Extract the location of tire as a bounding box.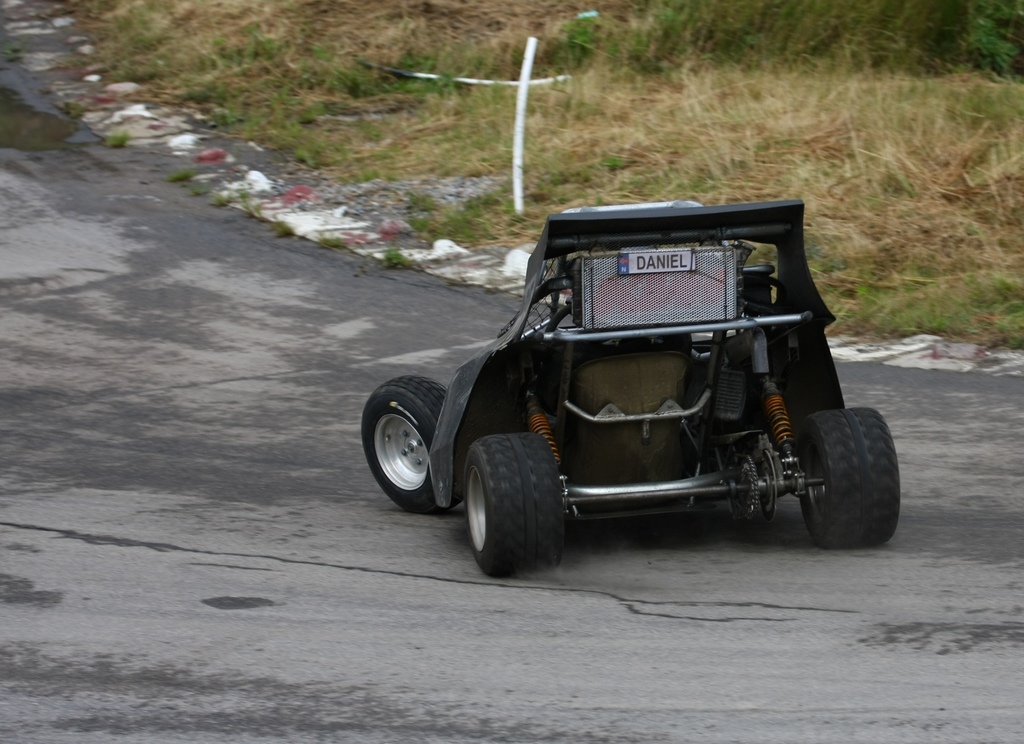
358:373:449:512.
